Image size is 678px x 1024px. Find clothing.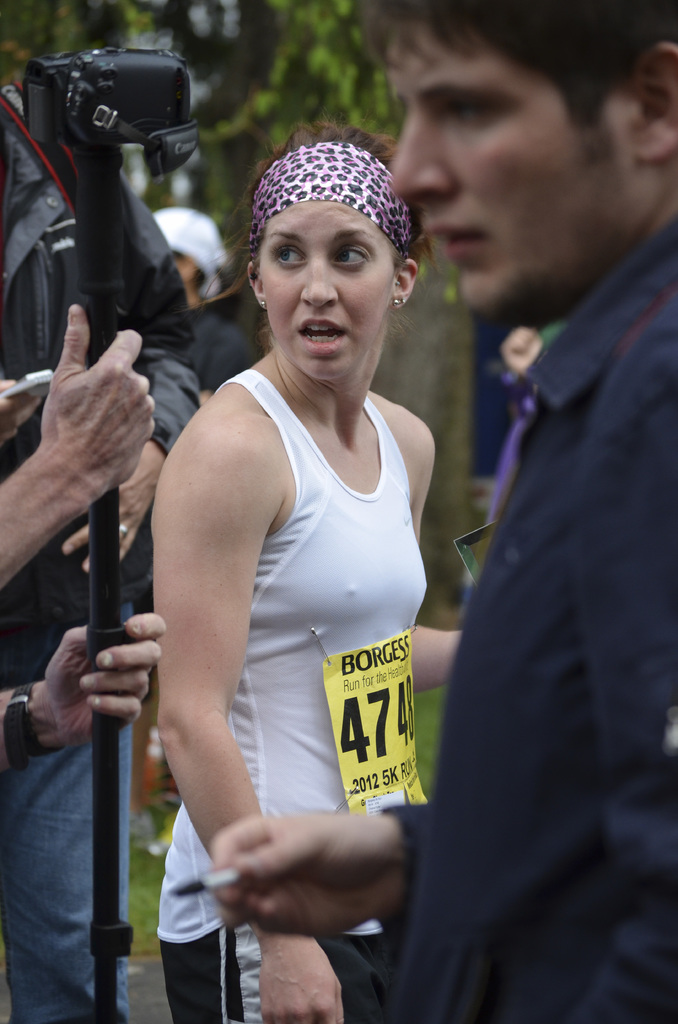
<region>0, 185, 152, 1023</region>.
